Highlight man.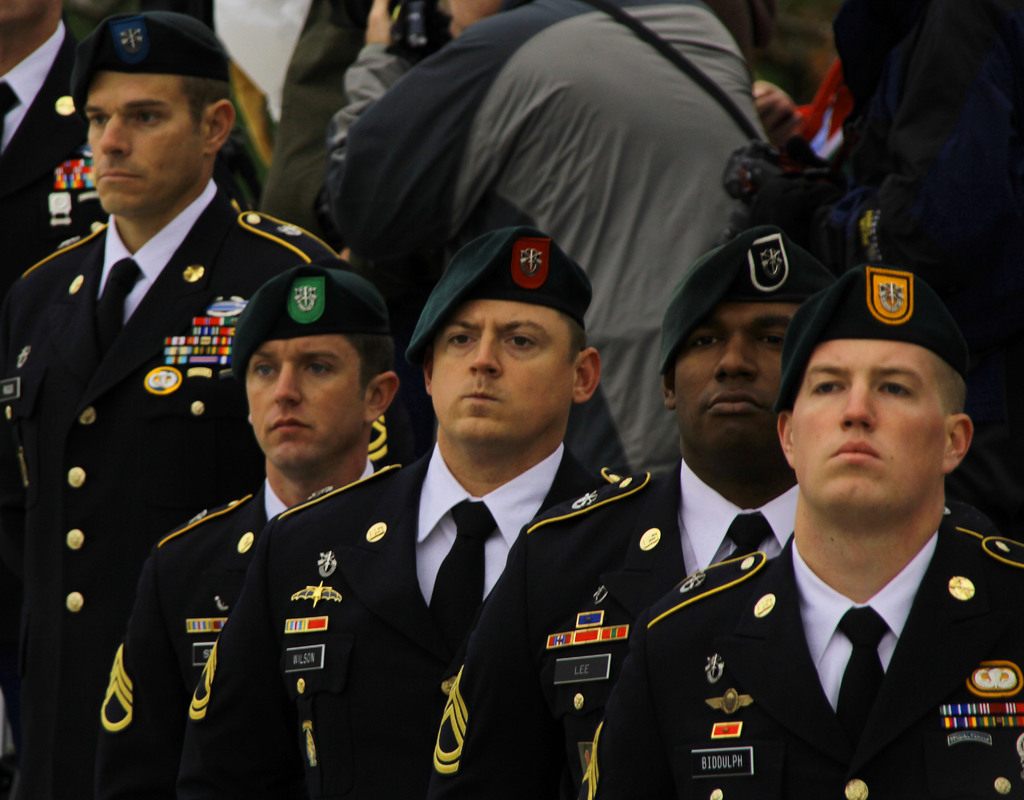
Highlighted region: 0 0 111 277.
